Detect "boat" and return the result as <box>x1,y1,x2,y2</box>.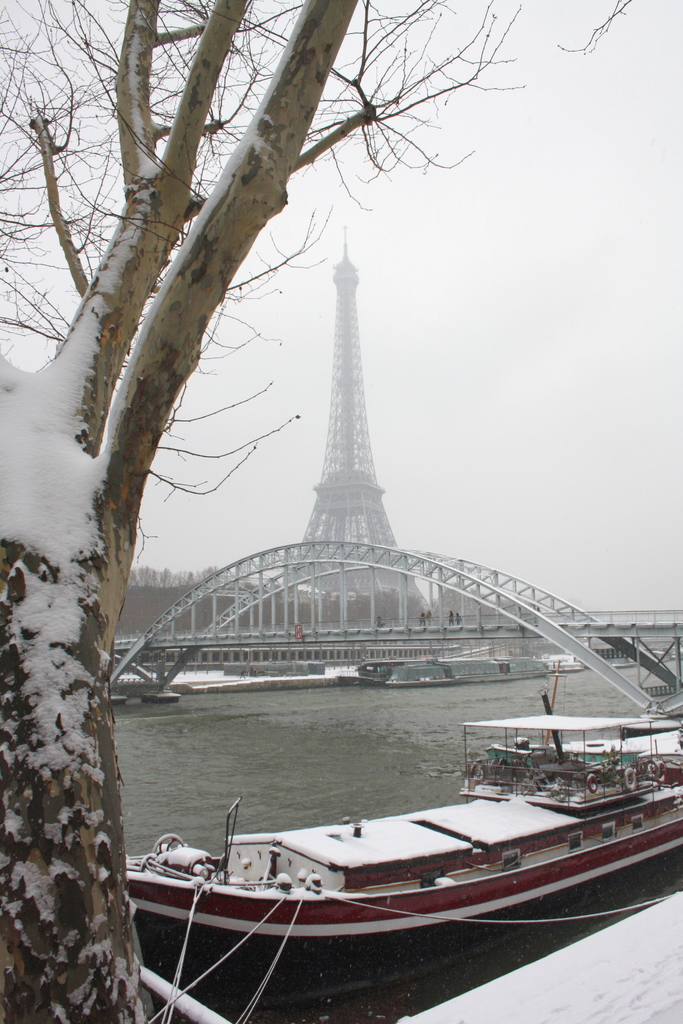
<box>104,694,678,936</box>.
